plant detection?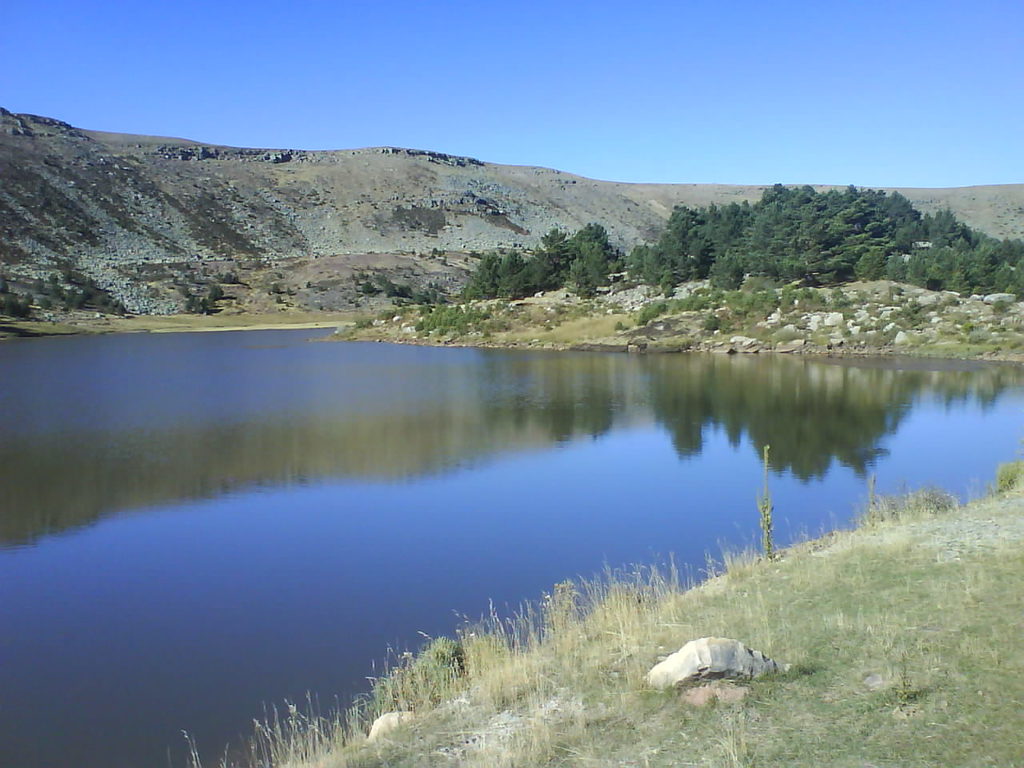
[432,247,436,254]
